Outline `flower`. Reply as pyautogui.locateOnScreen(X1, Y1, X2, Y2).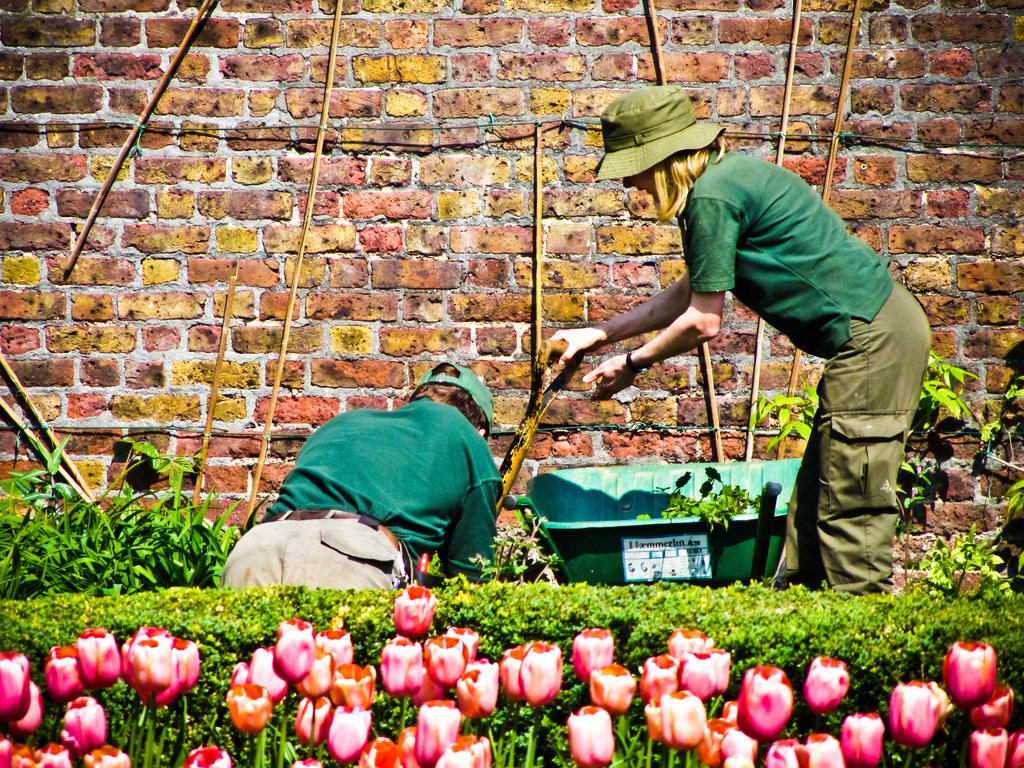
pyautogui.locateOnScreen(841, 712, 883, 767).
